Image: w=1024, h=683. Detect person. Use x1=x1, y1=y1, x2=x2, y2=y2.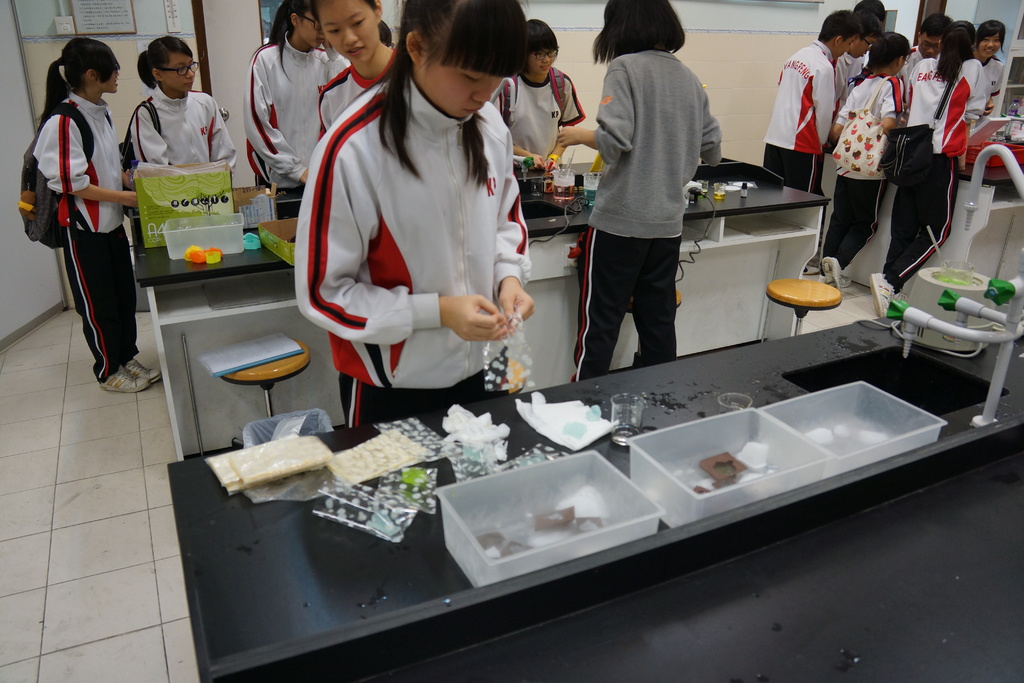
x1=752, y1=9, x2=861, y2=201.
